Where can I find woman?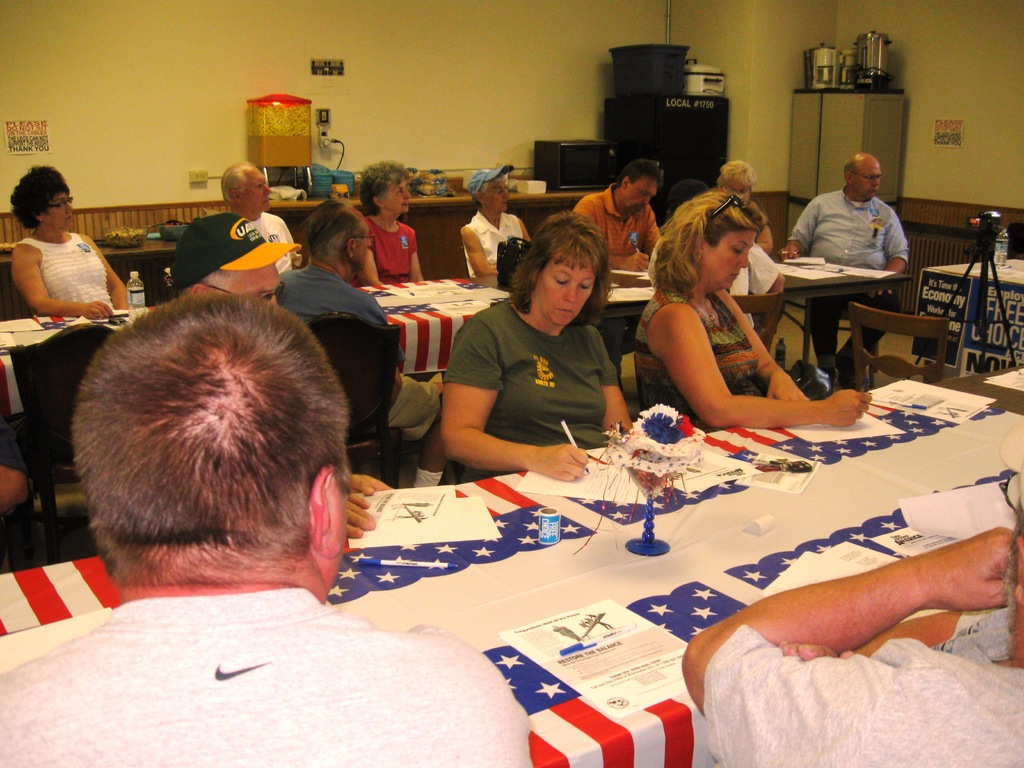
You can find it at x1=455, y1=166, x2=532, y2=284.
